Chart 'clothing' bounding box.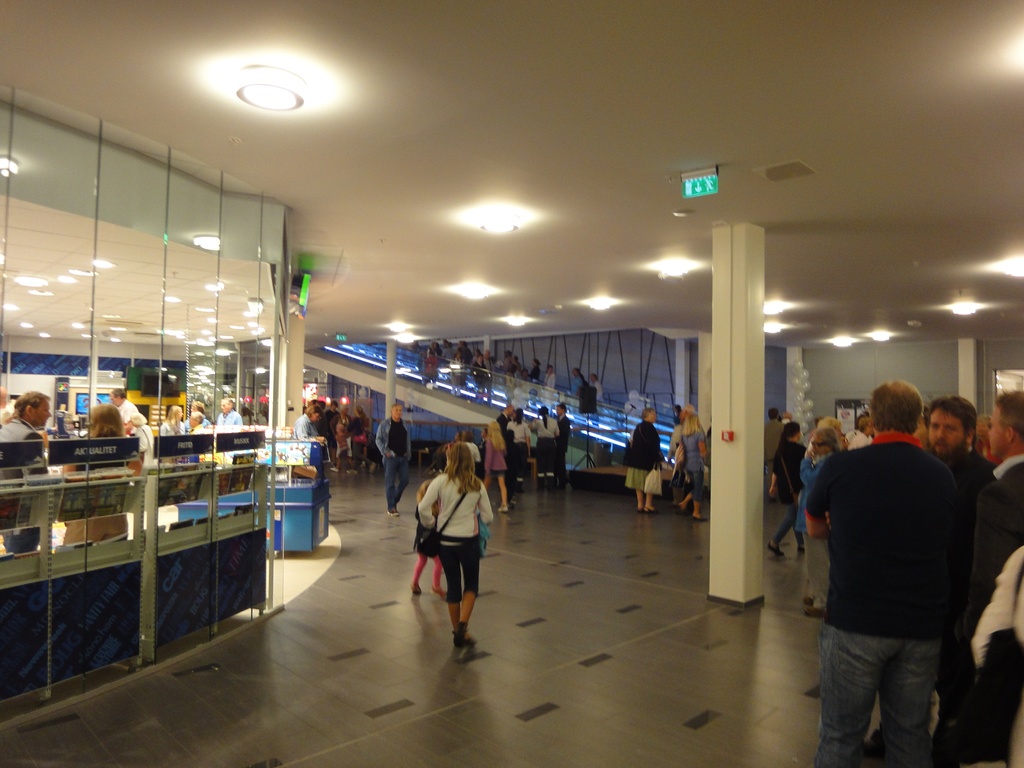
Charted: box=[771, 430, 803, 545].
